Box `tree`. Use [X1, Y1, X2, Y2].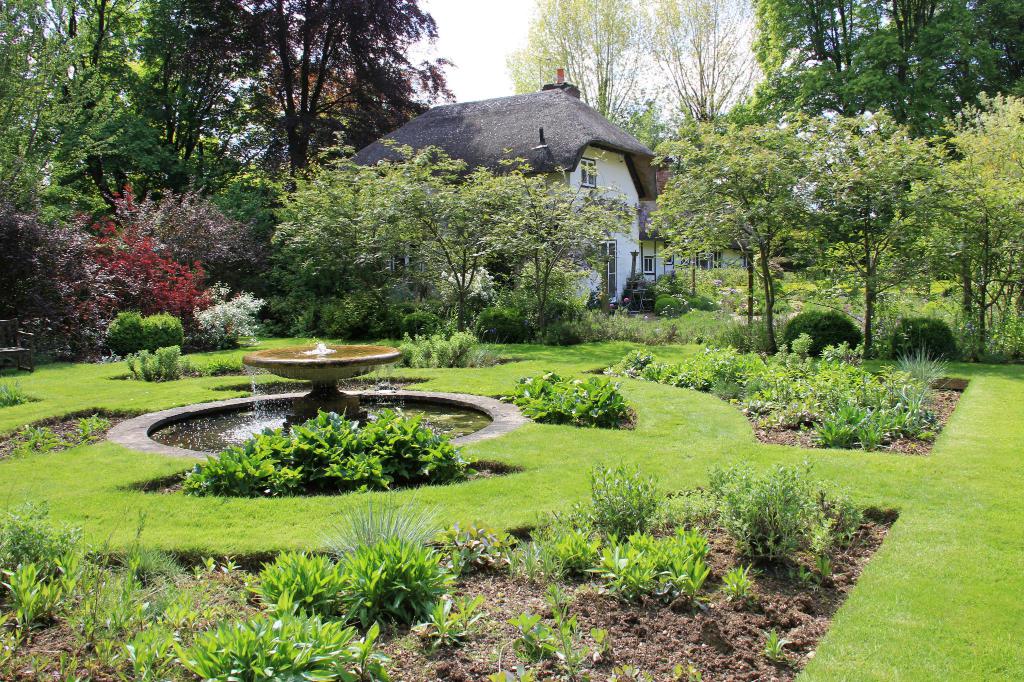
[399, 135, 534, 336].
